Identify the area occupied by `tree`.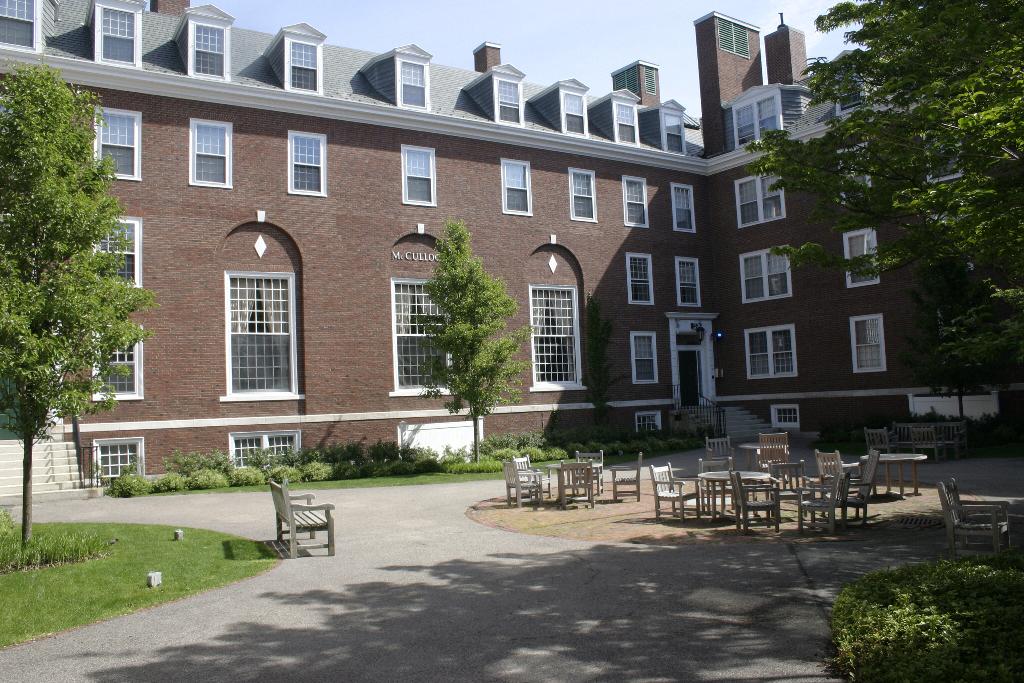
Area: (5, 35, 175, 504).
